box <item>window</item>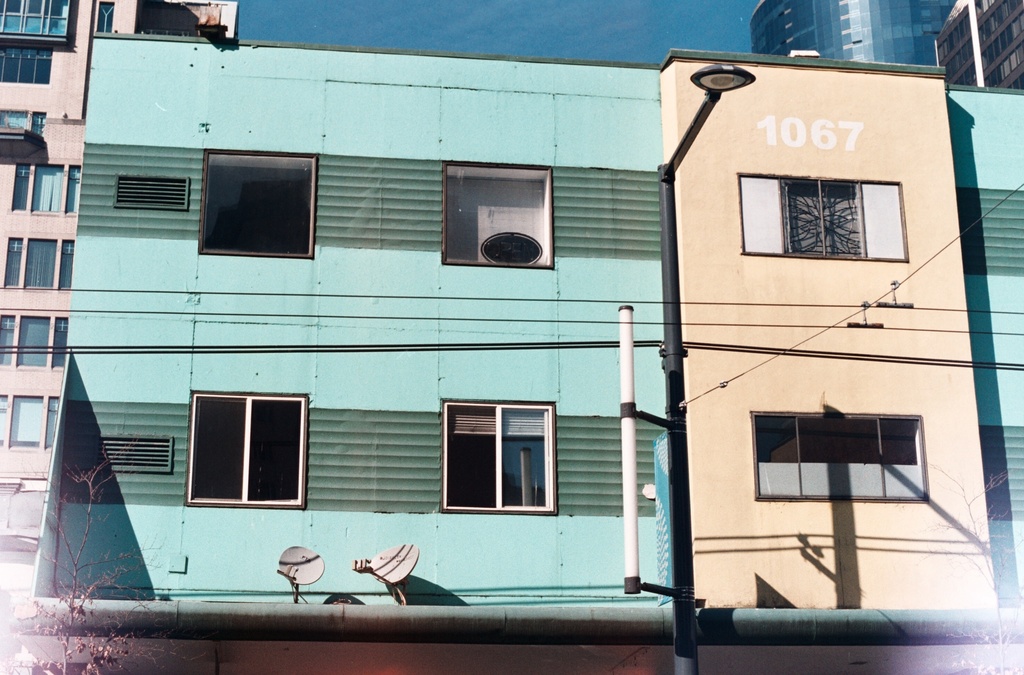
bbox=(14, 168, 84, 214)
